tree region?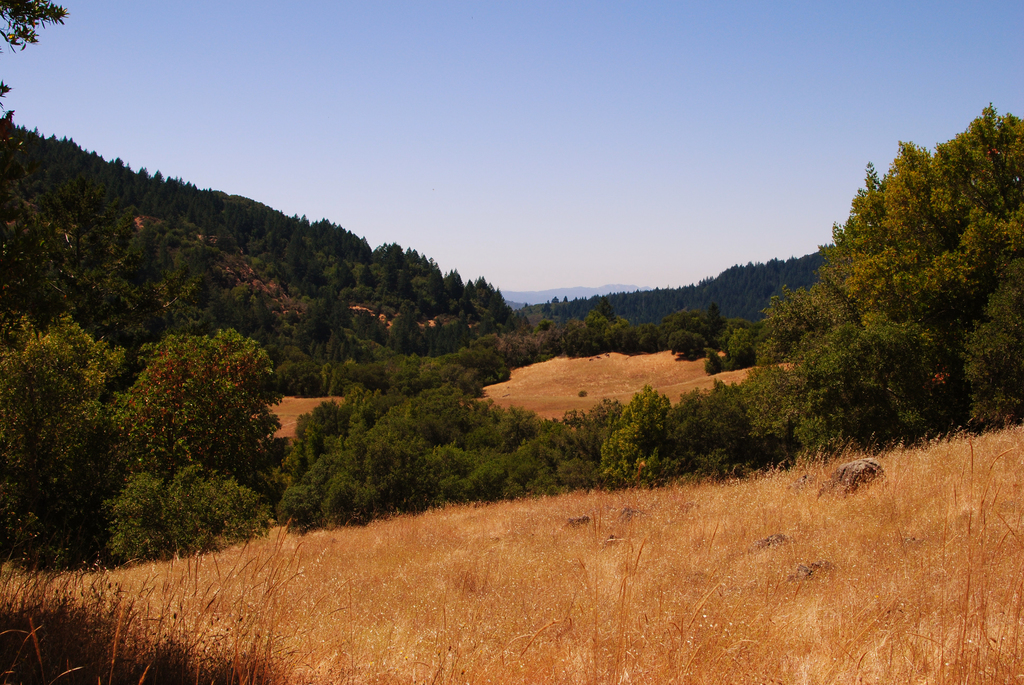
select_region(0, 308, 120, 555)
